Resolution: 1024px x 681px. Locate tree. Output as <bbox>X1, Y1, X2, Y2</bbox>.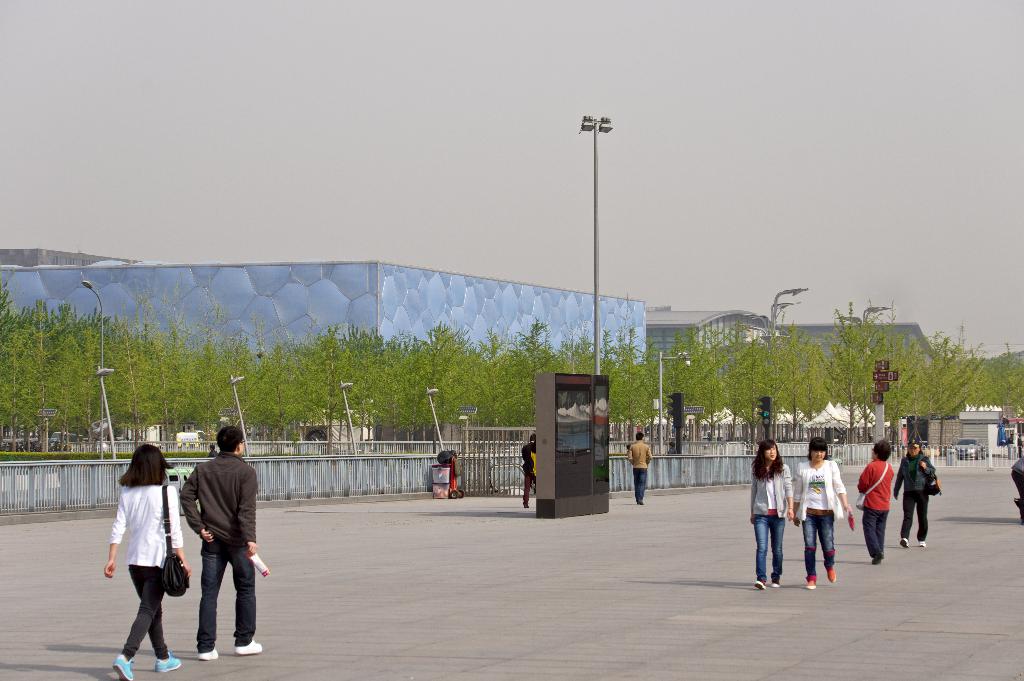
<bbox>19, 307, 61, 431</bbox>.
